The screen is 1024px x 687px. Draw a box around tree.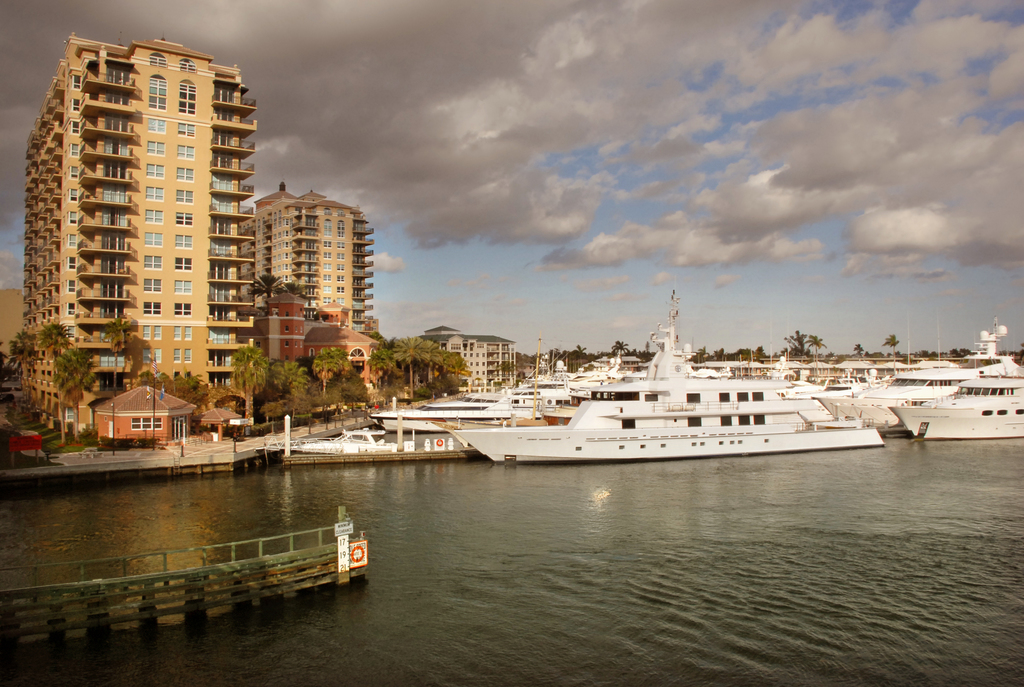
308:344:355:396.
